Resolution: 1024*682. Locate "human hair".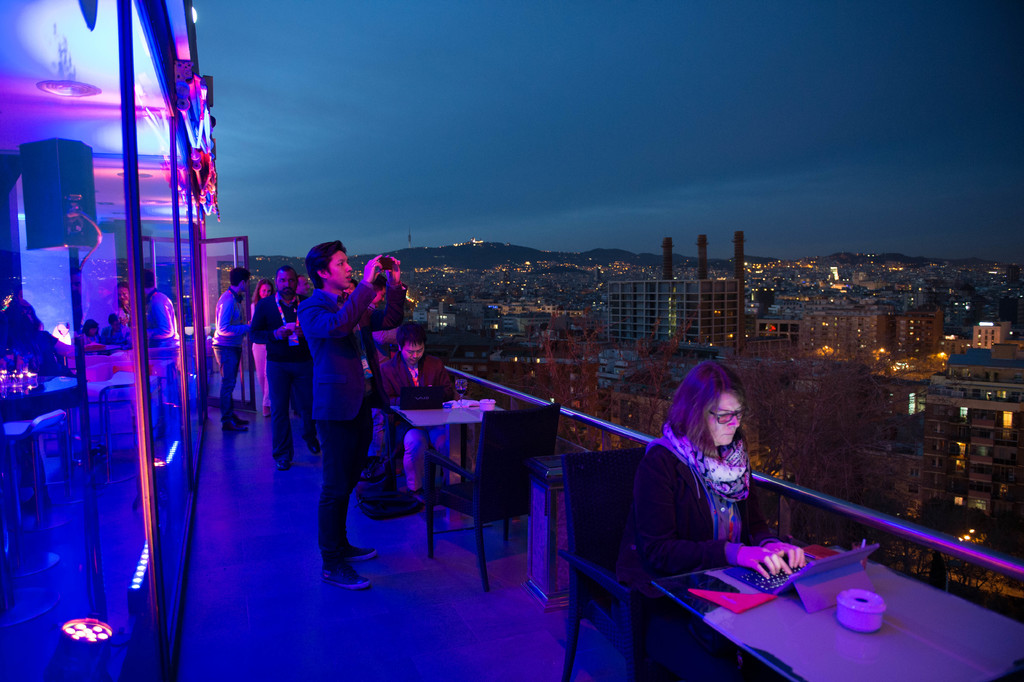
395:322:429:355.
